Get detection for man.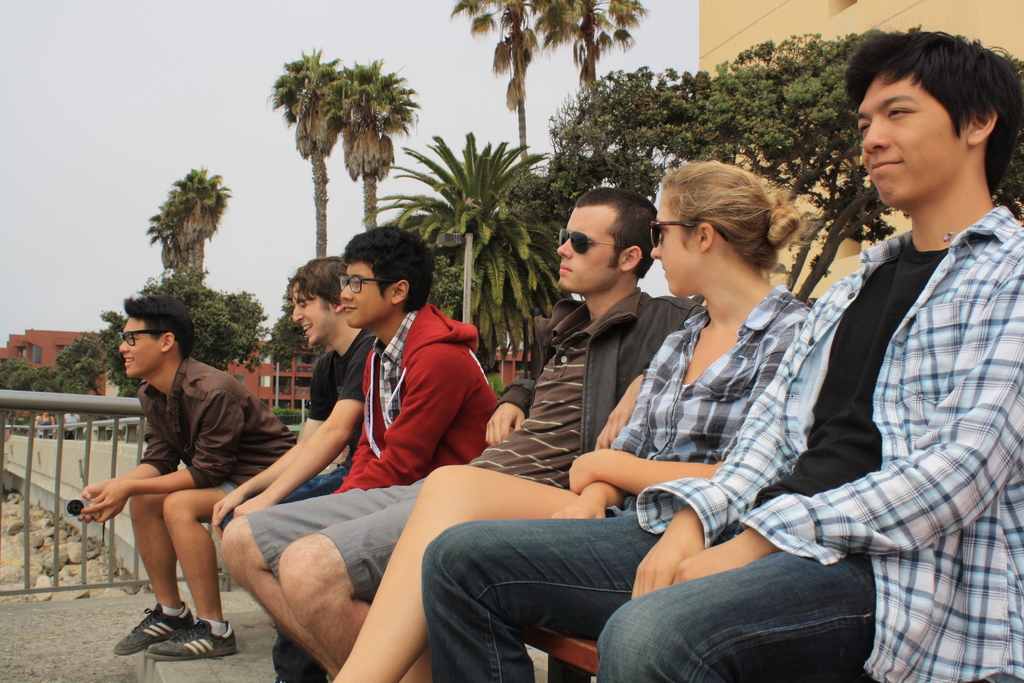
Detection: 275/227/495/682.
